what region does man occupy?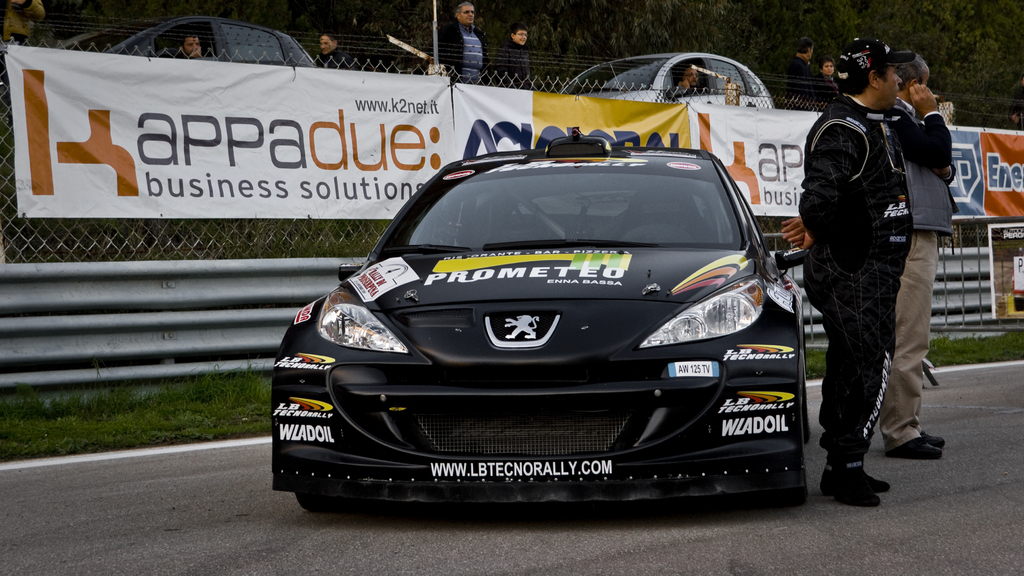
(883,52,950,458).
